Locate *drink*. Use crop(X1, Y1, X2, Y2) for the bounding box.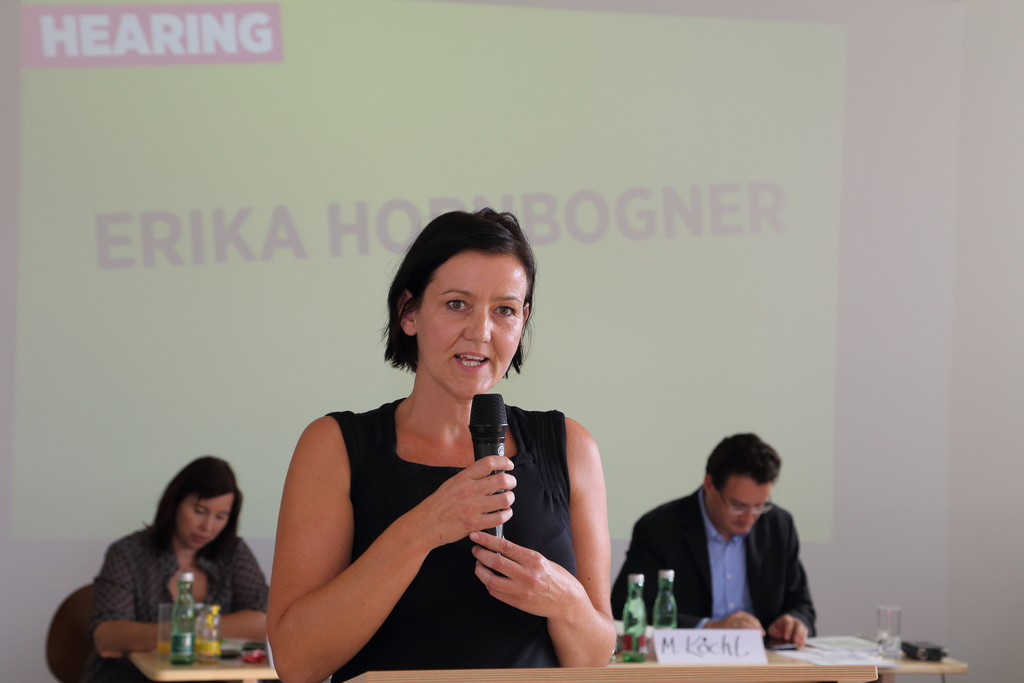
crop(191, 639, 224, 662).
